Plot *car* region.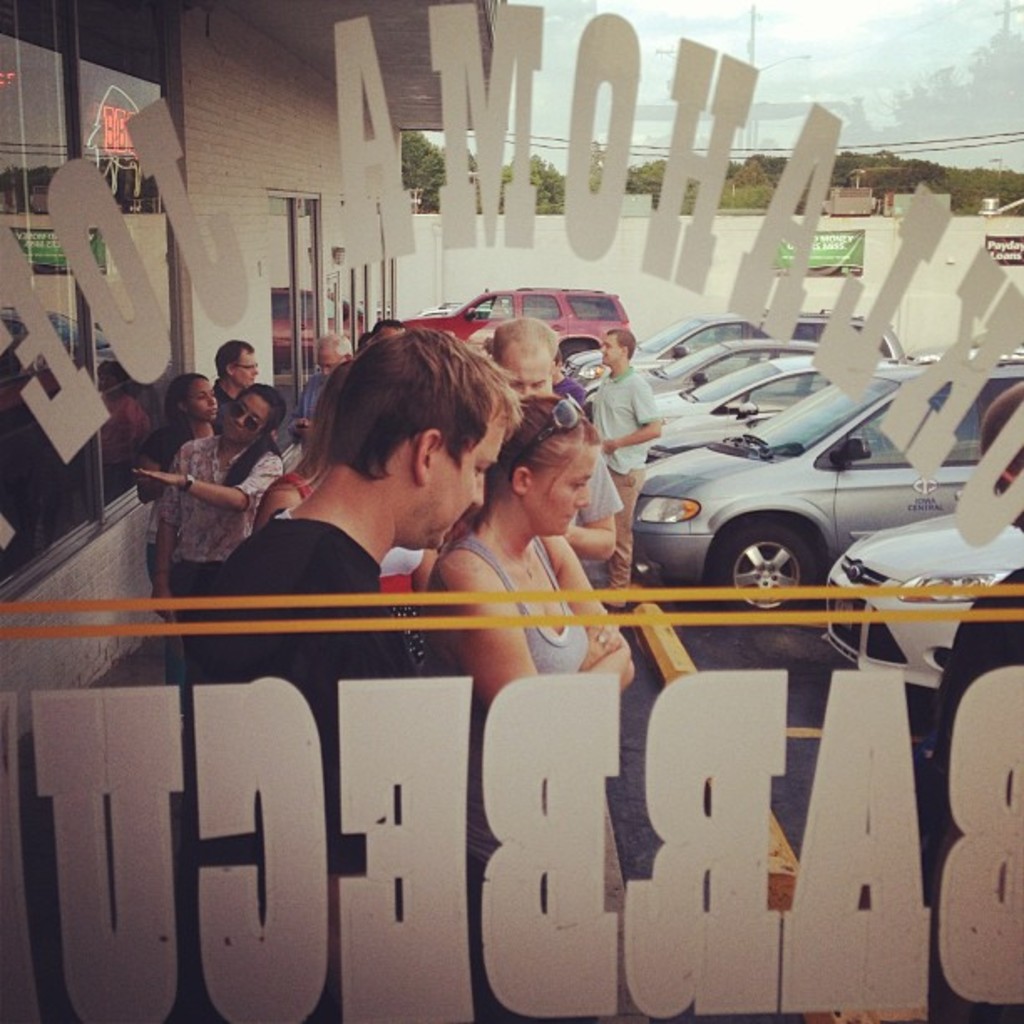
Plotted at detection(654, 333, 880, 400).
